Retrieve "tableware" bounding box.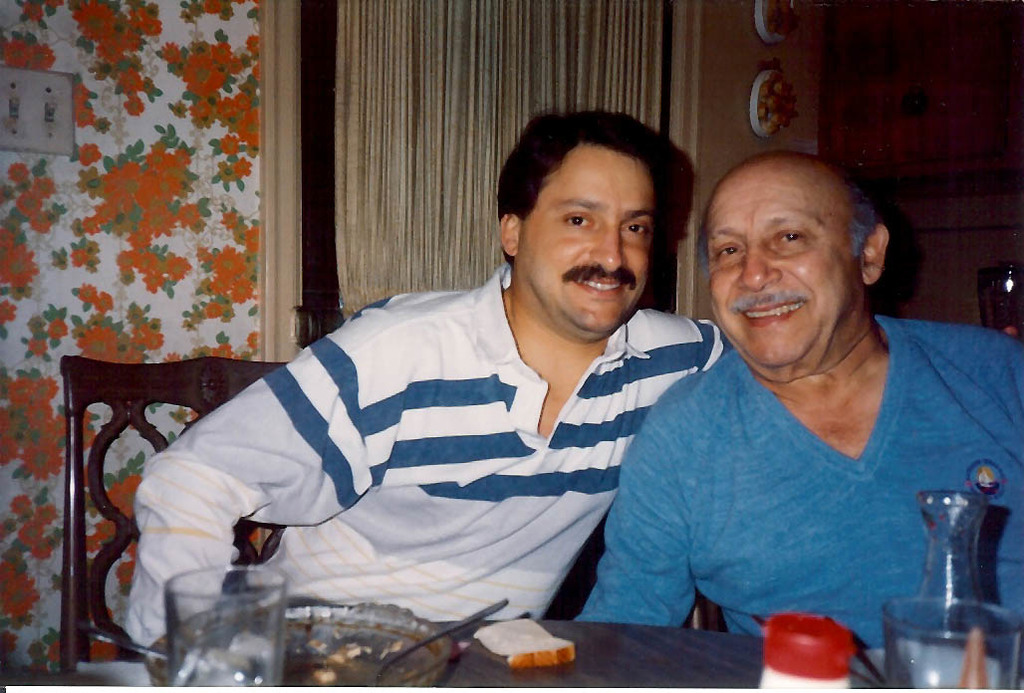
Bounding box: {"x1": 86, "y1": 628, "x2": 174, "y2": 663}.
